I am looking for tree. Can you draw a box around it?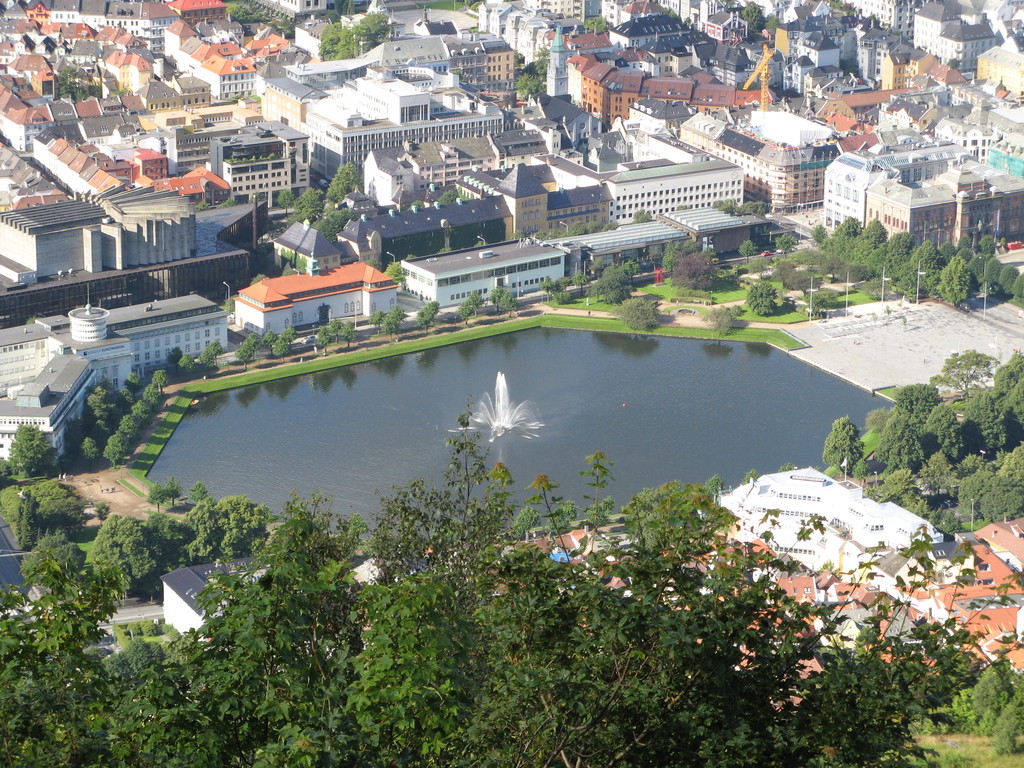
Sure, the bounding box is box=[714, 199, 766, 223].
